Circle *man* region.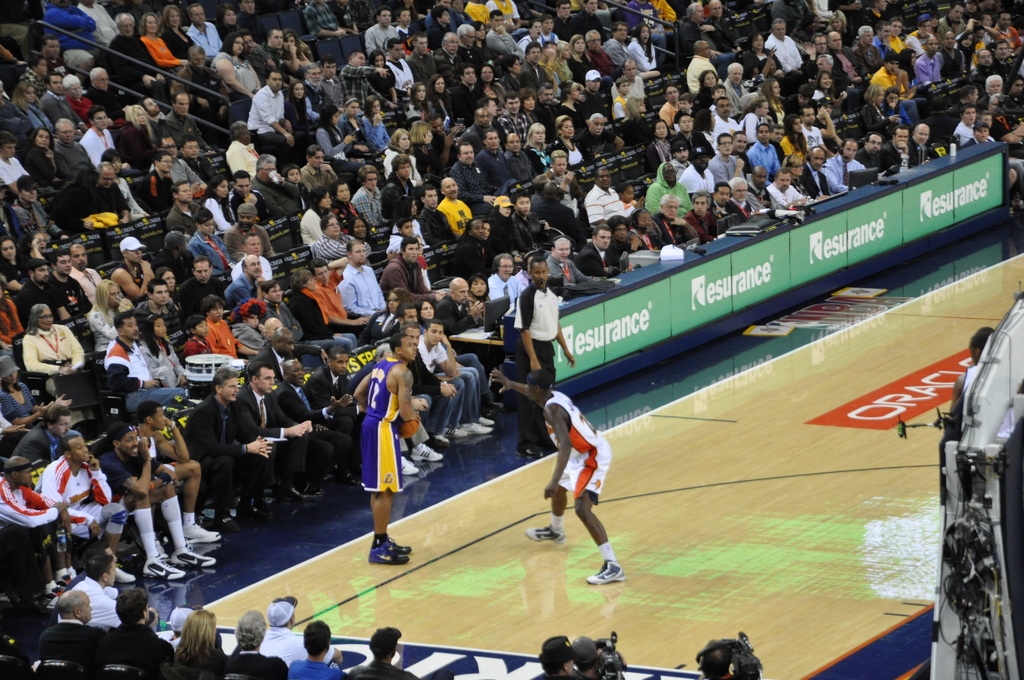
Region: box(576, 634, 620, 679).
